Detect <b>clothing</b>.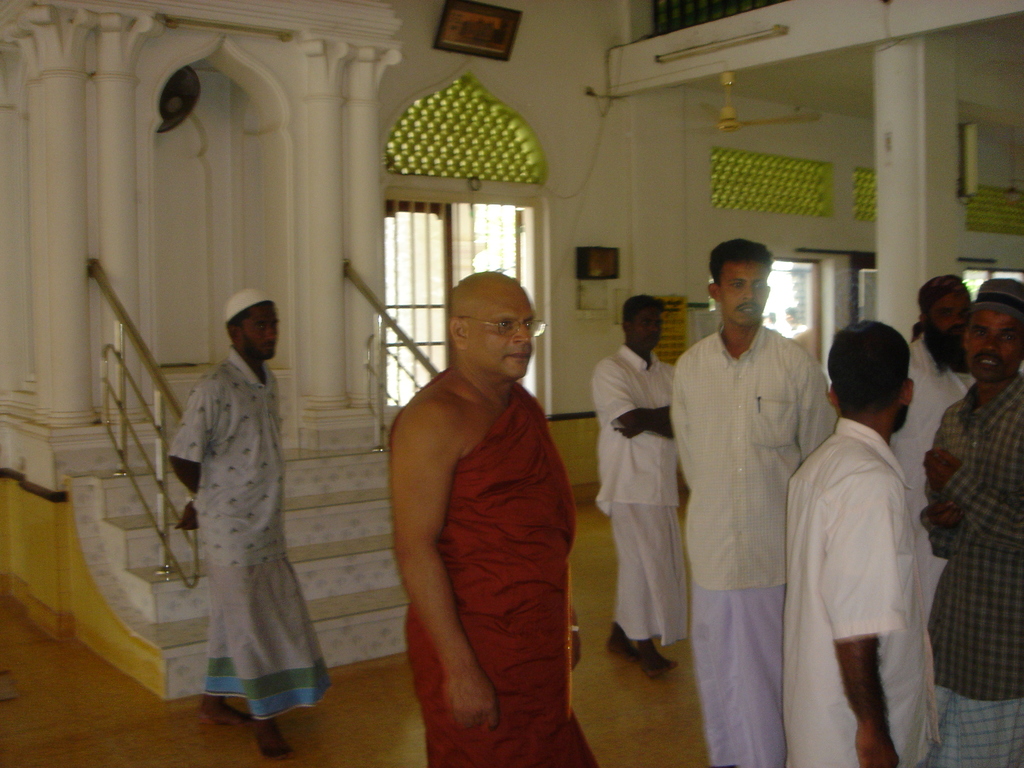
Detected at BBox(921, 369, 1023, 767).
